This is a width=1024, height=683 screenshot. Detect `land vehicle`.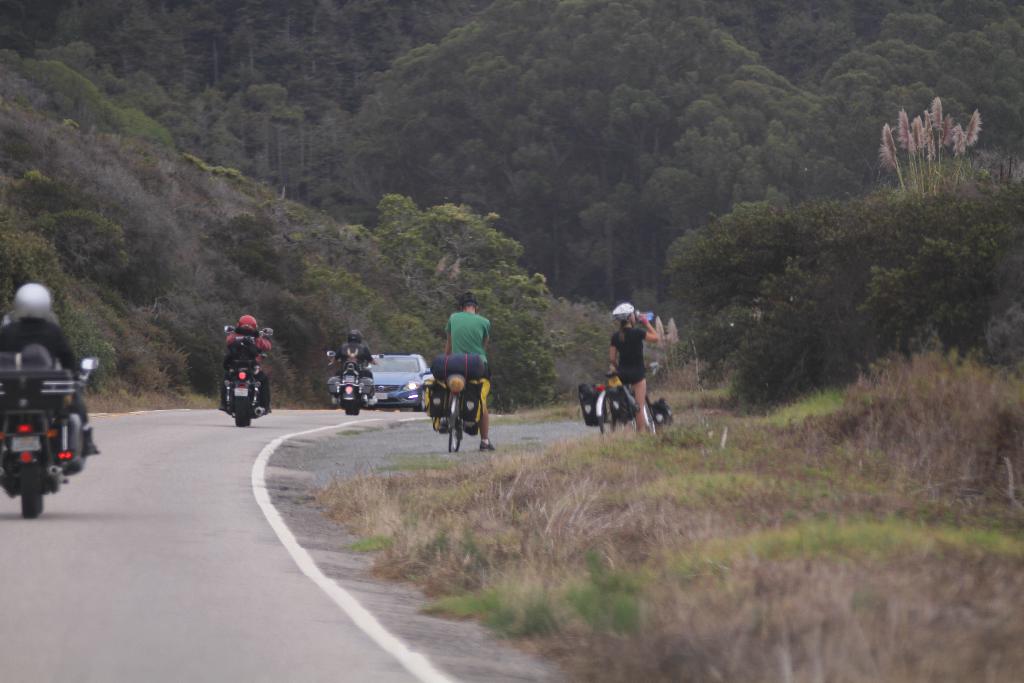
left=330, top=348, right=386, bottom=413.
